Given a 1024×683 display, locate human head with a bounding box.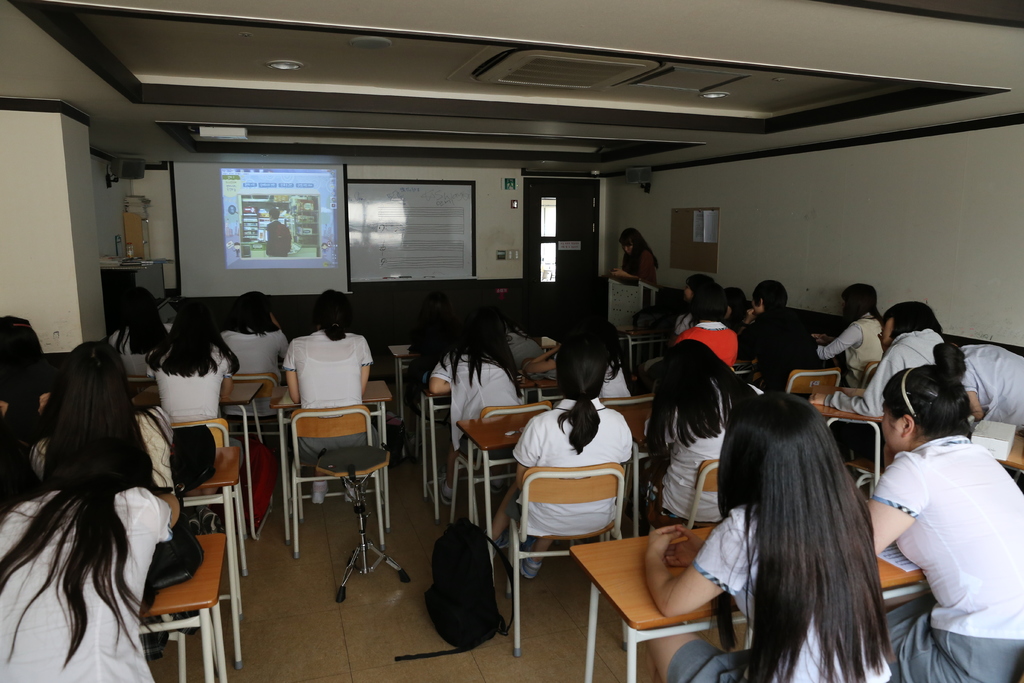
Located: bbox=(724, 287, 749, 325).
